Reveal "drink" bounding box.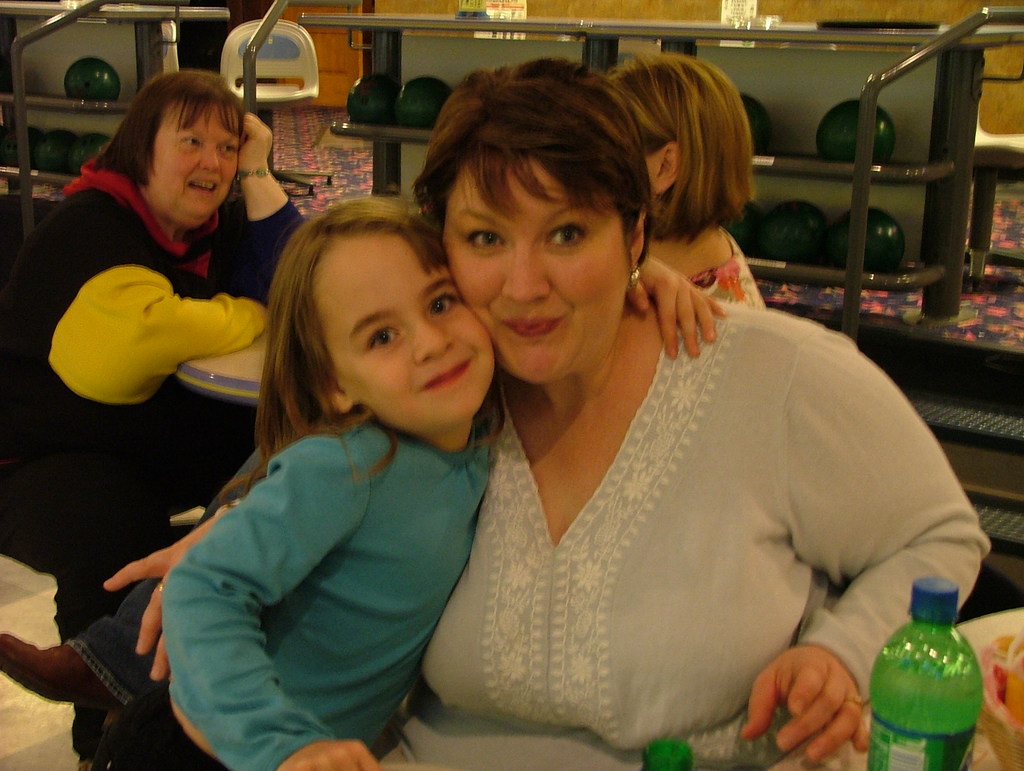
Revealed: left=872, top=589, right=977, bottom=770.
